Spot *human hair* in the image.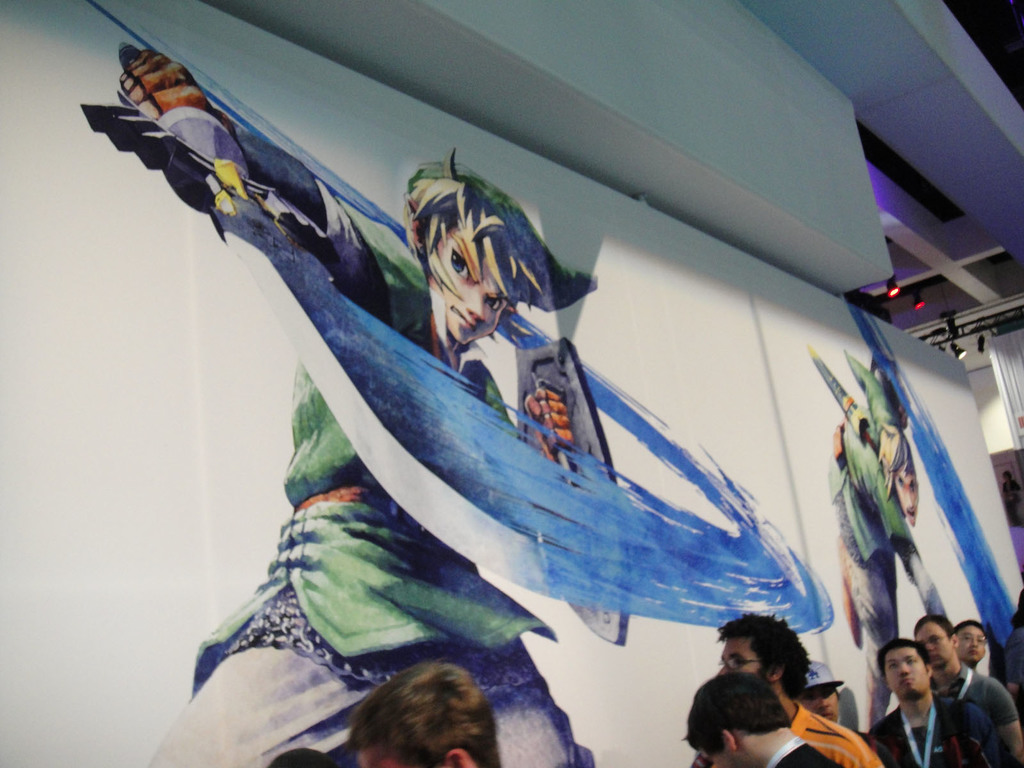
*human hair* found at [left=726, top=590, right=803, bottom=692].
